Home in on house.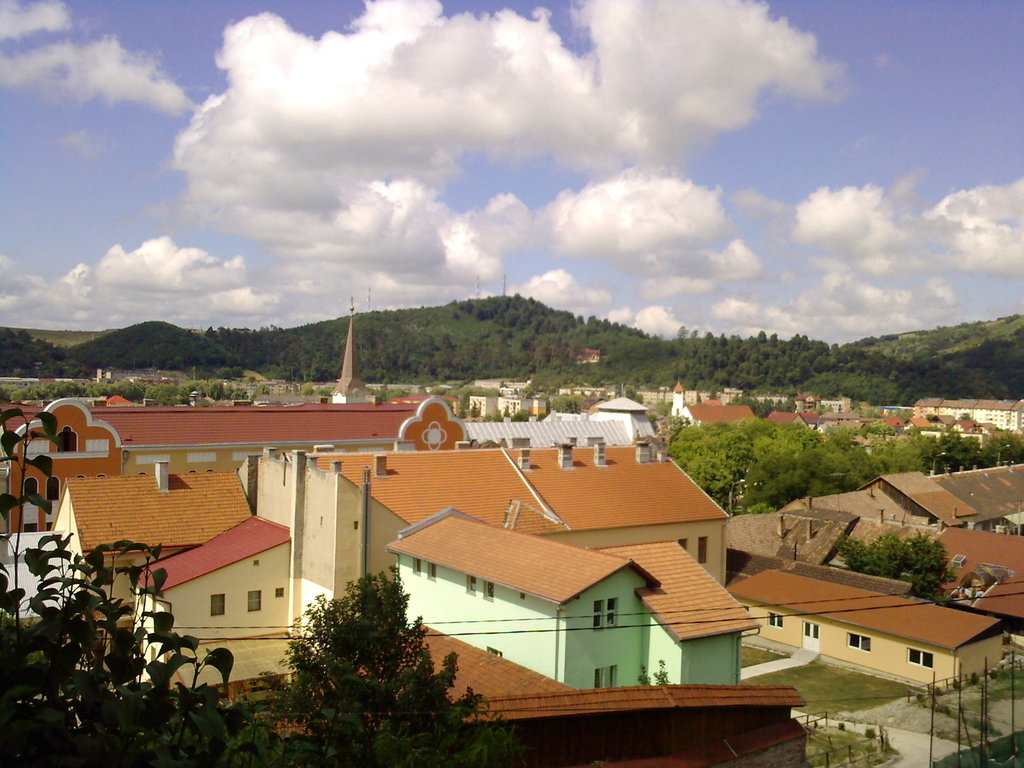
Homed in at 721/555/1006/709.
